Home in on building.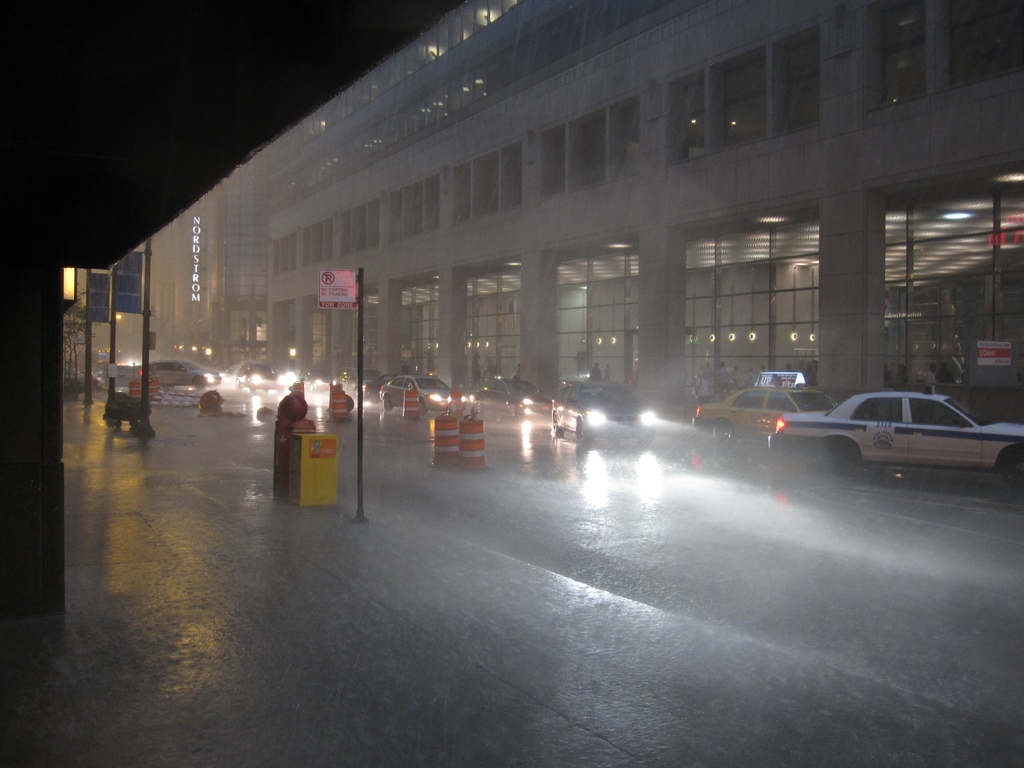
Homed in at <bbox>94, 0, 1023, 426</bbox>.
